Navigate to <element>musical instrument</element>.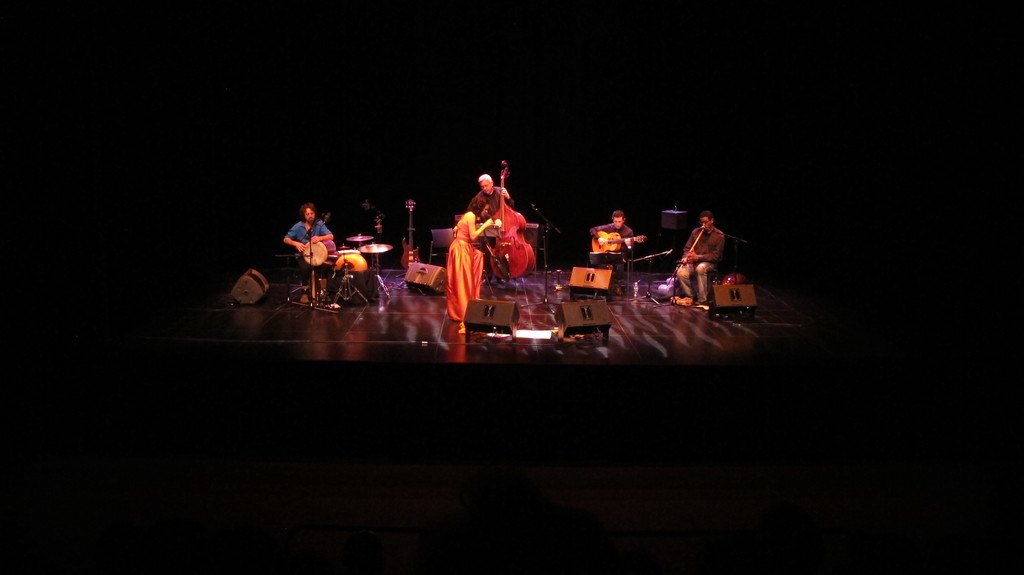
Navigation target: <region>486, 163, 538, 280</region>.
